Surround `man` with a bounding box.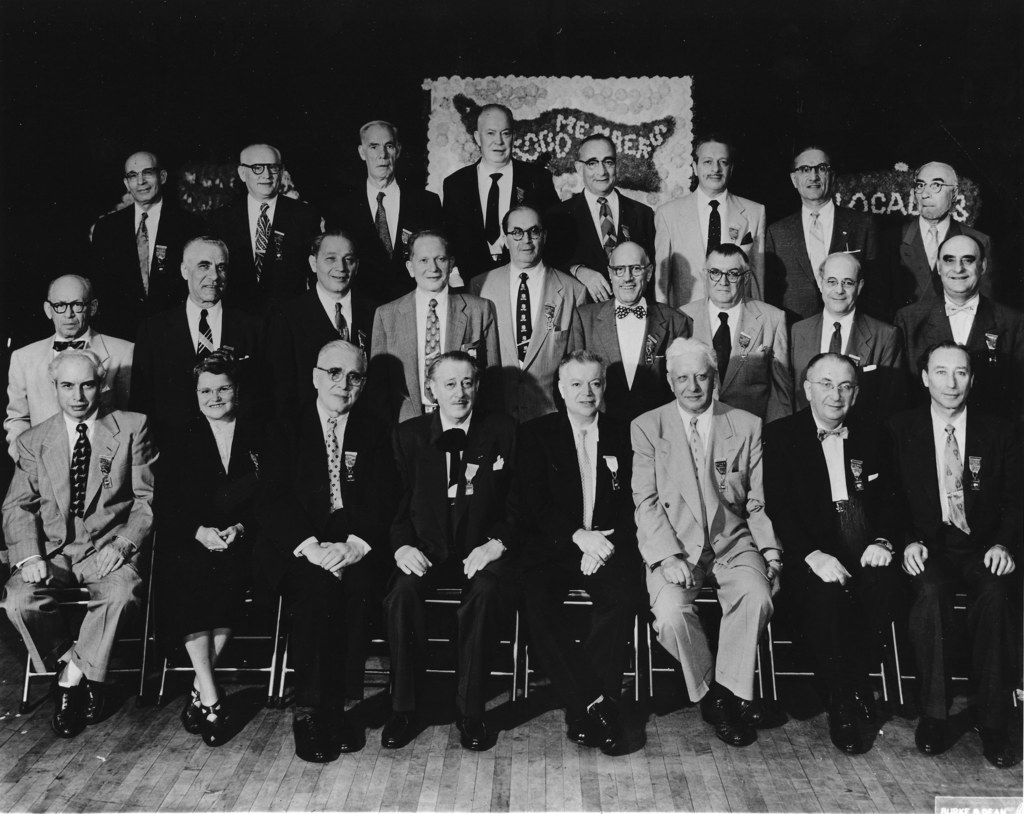
[0, 361, 159, 738].
